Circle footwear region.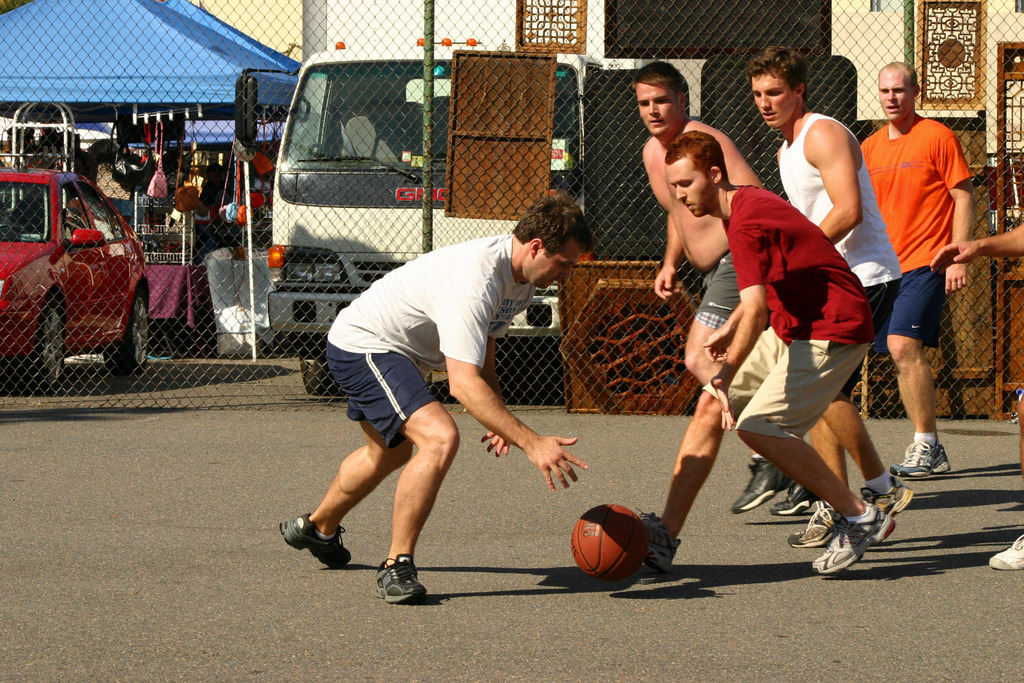
Region: 887/439/956/484.
